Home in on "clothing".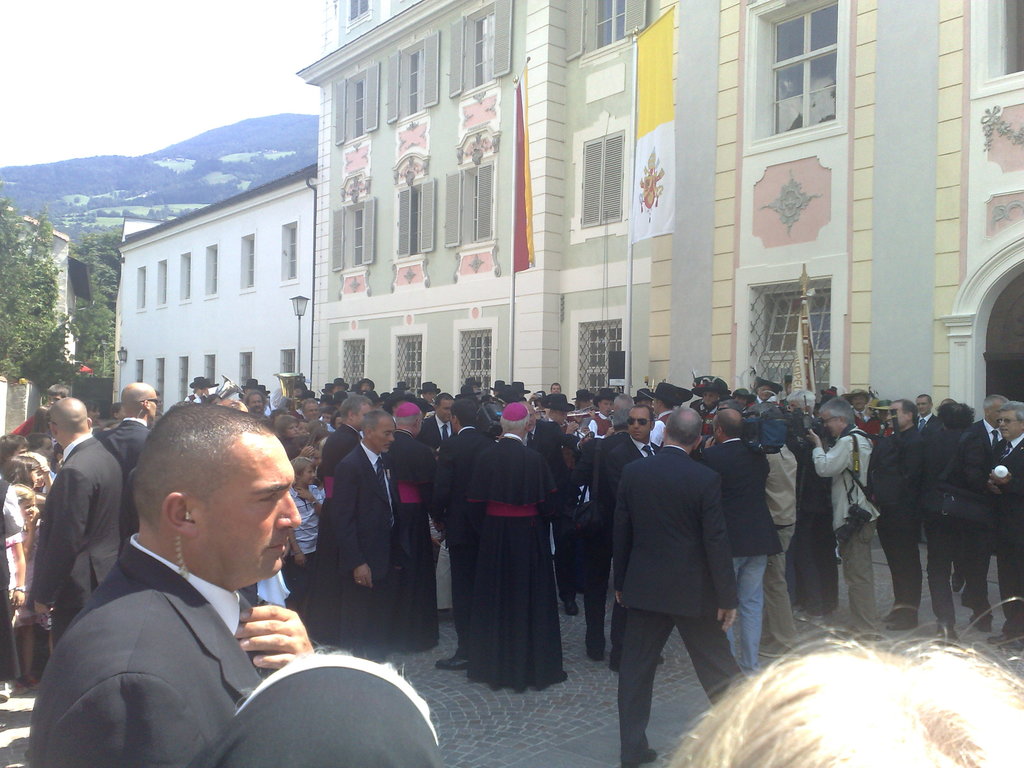
Homed in at {"left": 589, "top": 415, "right": 611, "bottom": 436}.
